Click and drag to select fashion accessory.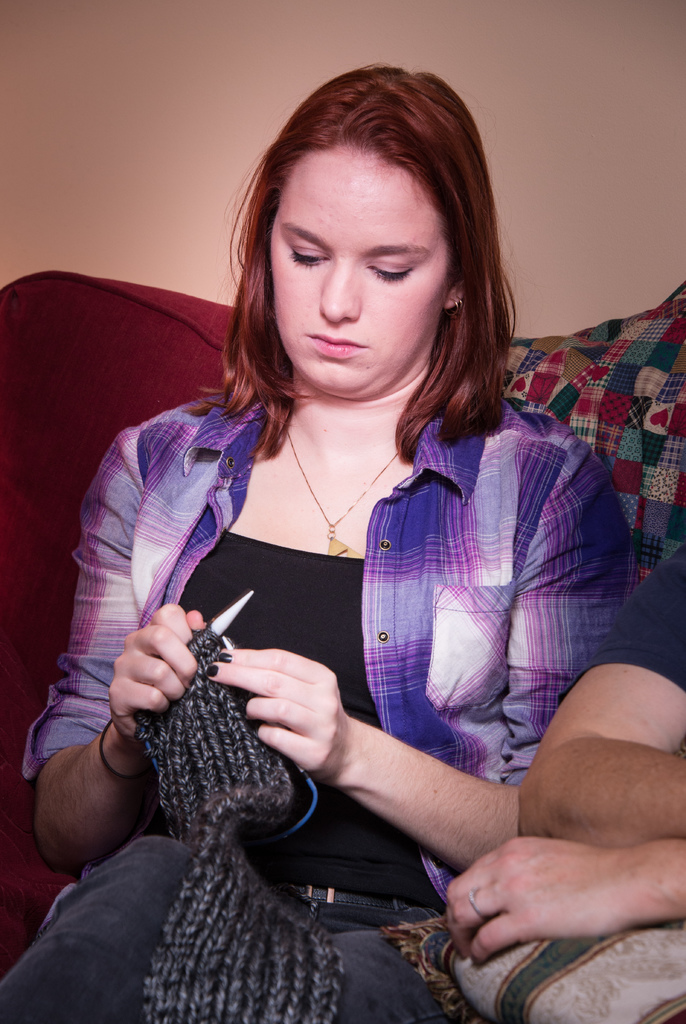
Selection: (left=444, top=299, right=458, bottom=318).
